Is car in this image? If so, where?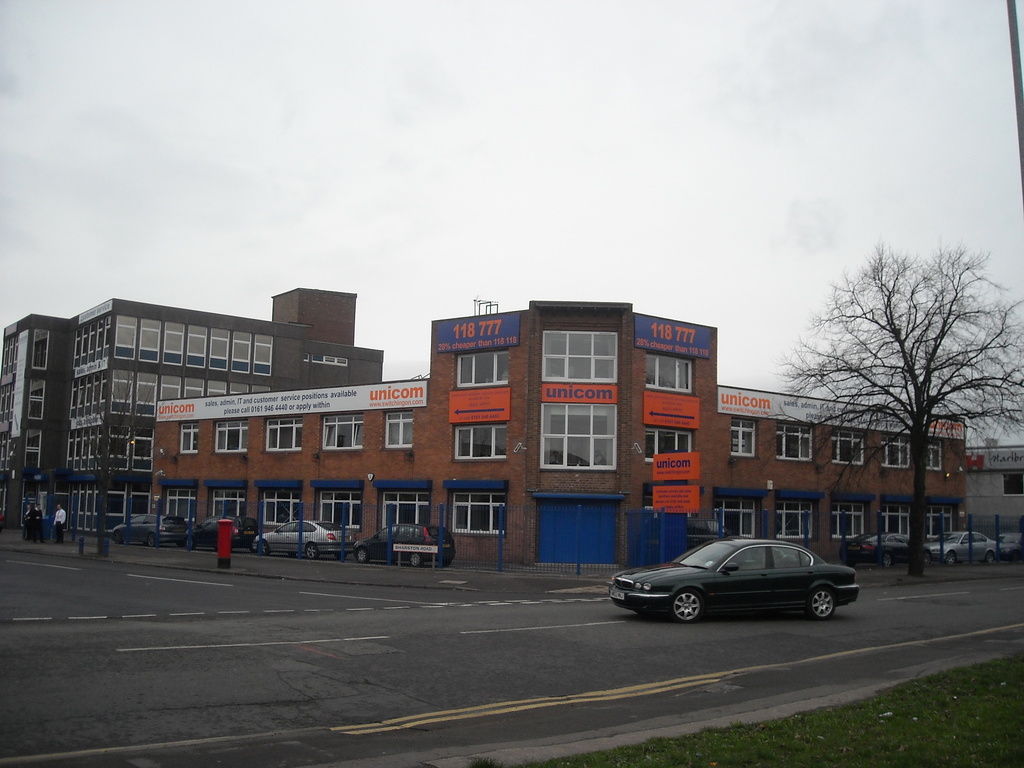
Yes, at detection(929, 531, 1003, 569).
